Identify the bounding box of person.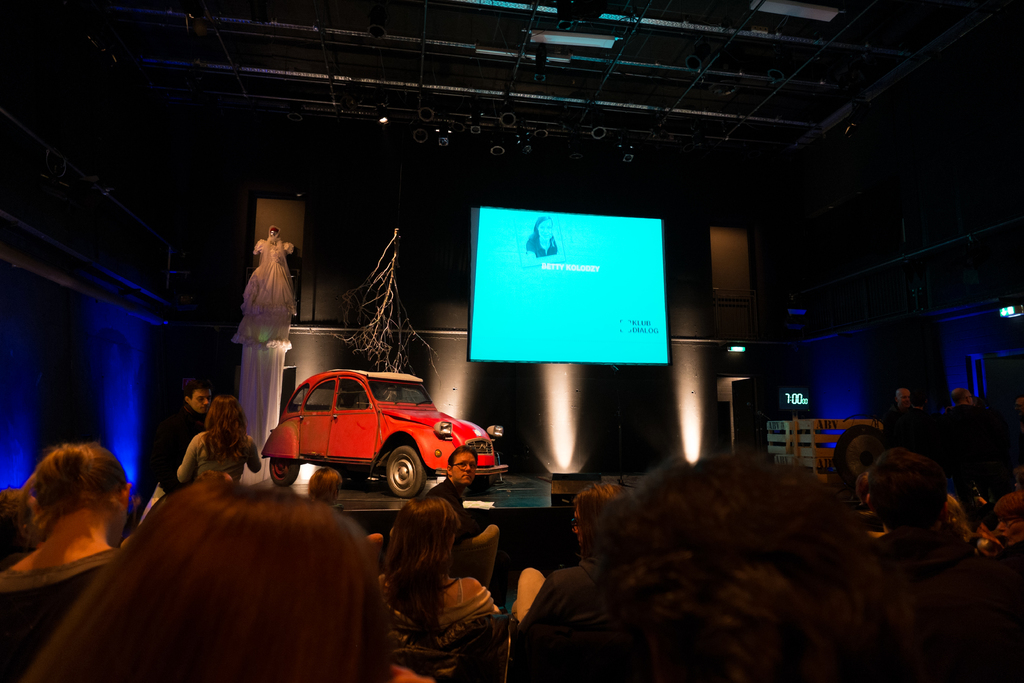
{"left": 234, "top": 222, "right": 289, "bottom": 351}.
